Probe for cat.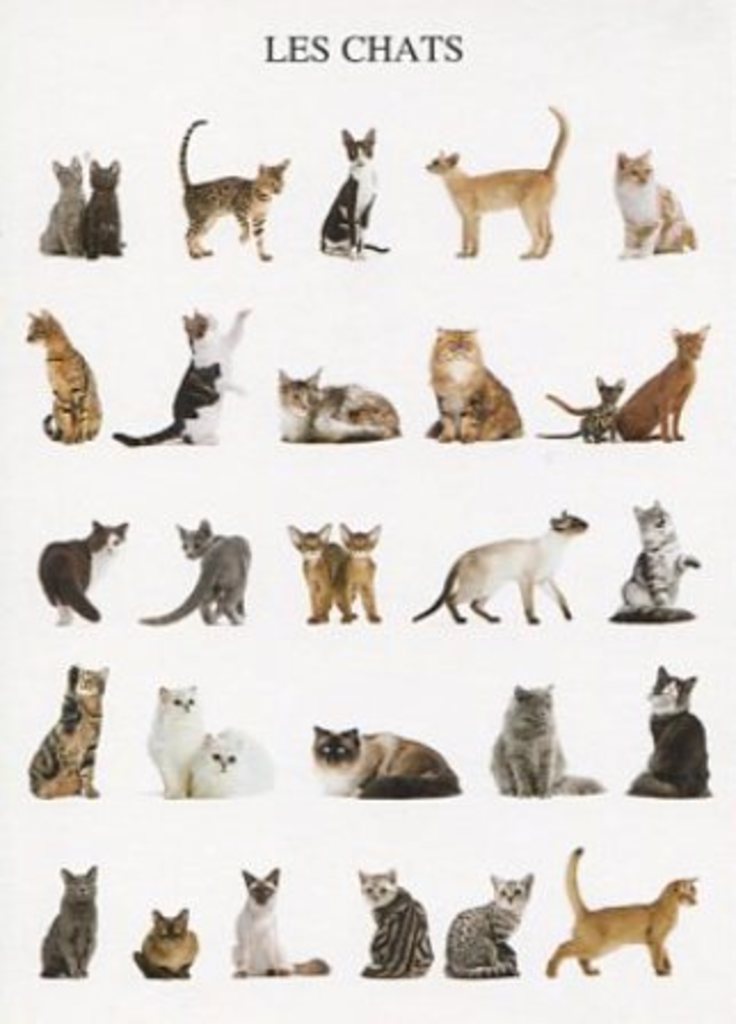
Probe result: region(80, 144, 126, 272).
